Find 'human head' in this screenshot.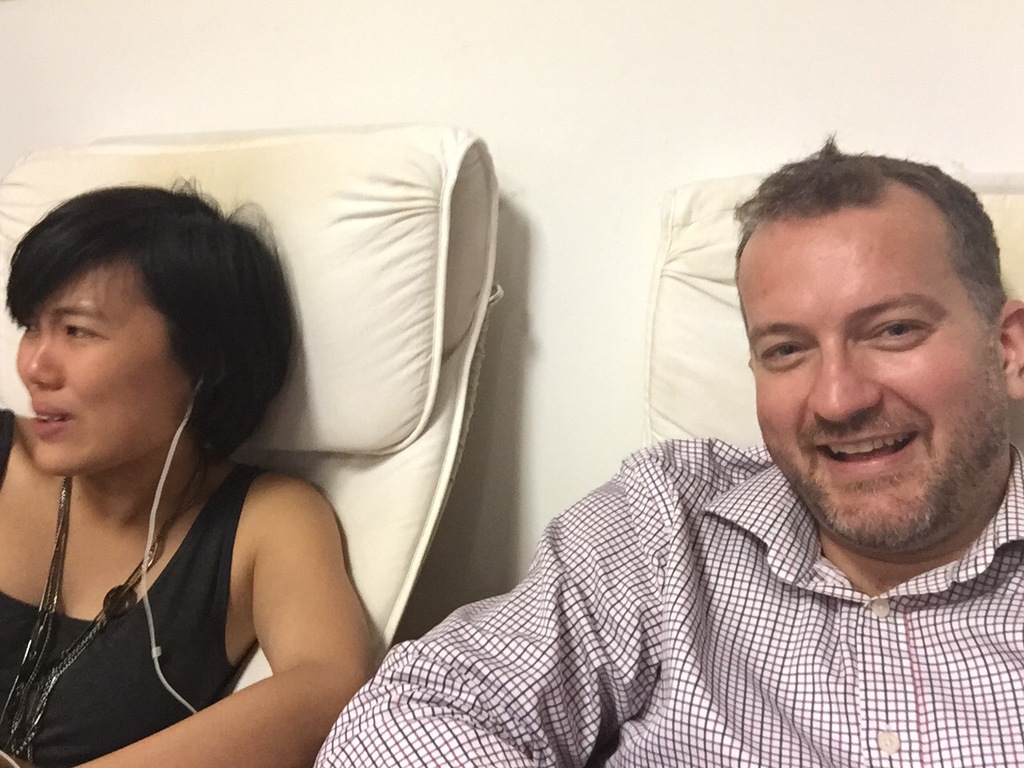
The bounding box for 'human head' is <bbox>749, 141, 1023, 551</bbox>.
